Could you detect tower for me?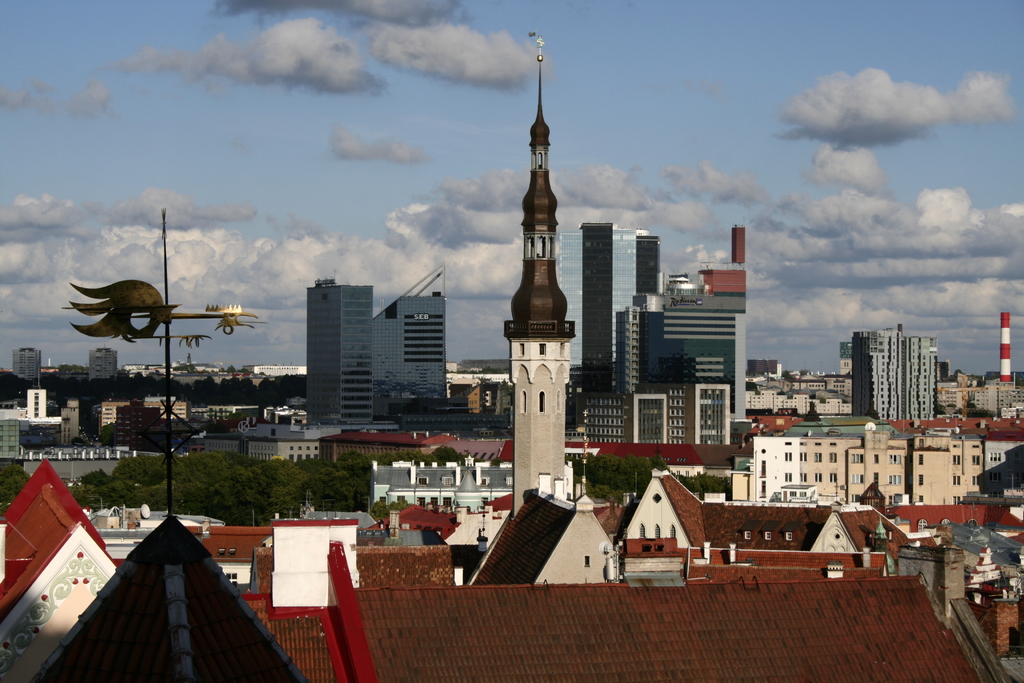
Detection result: locate(906, 334, 935, 431).
